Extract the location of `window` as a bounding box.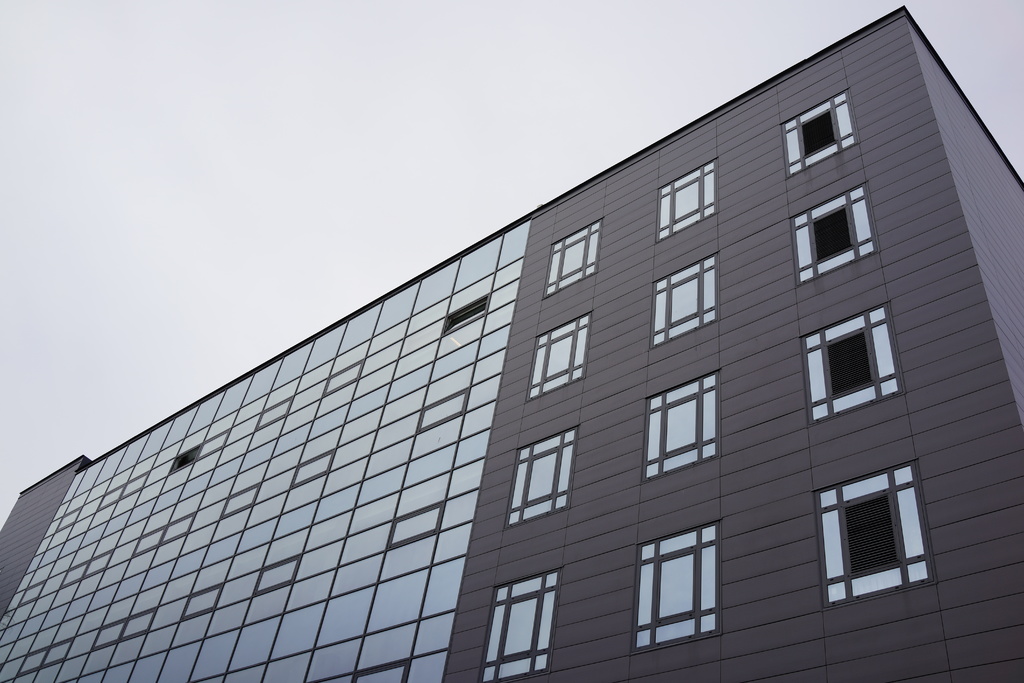
bbox=(548, 215, 602, 300).
